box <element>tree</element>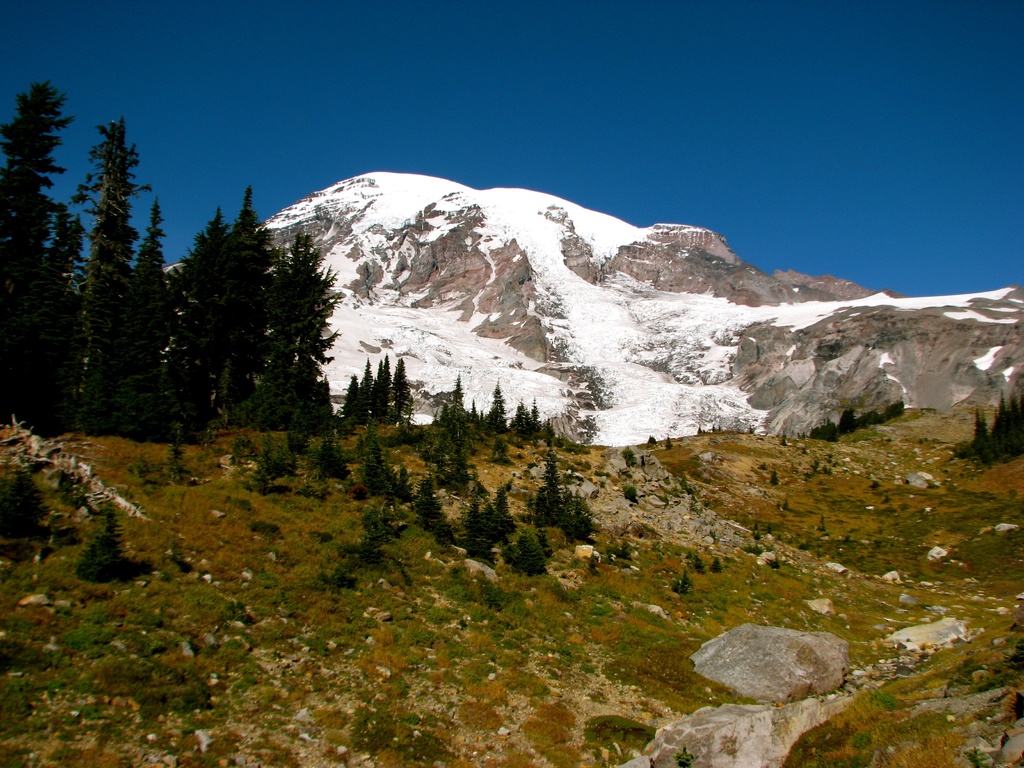
rect(358, 360, 376, 418)
